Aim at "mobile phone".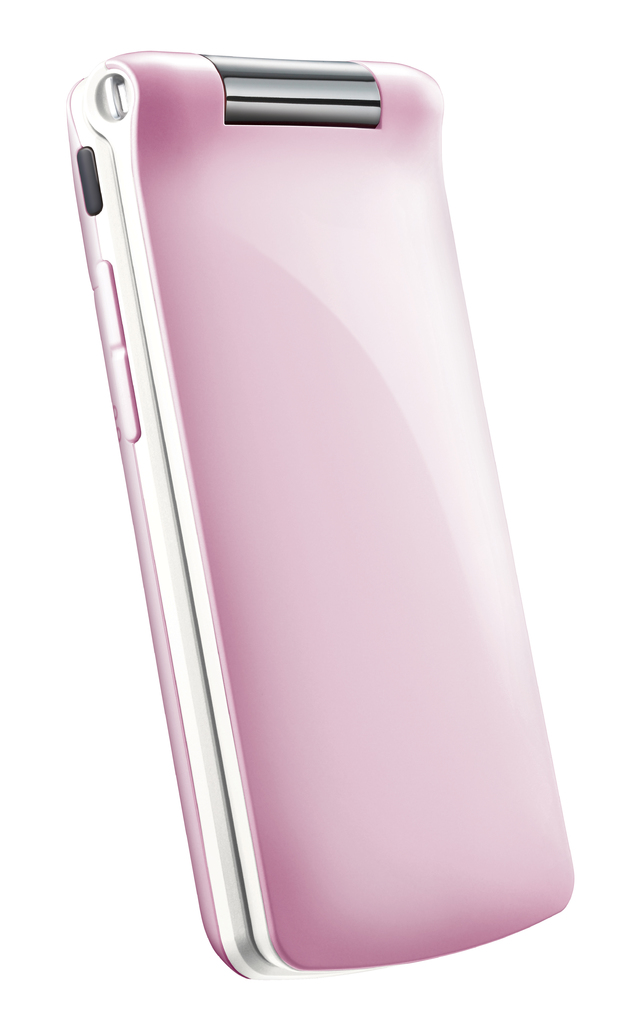
Aimed at <region>55, 55, 572, 984</region>.
